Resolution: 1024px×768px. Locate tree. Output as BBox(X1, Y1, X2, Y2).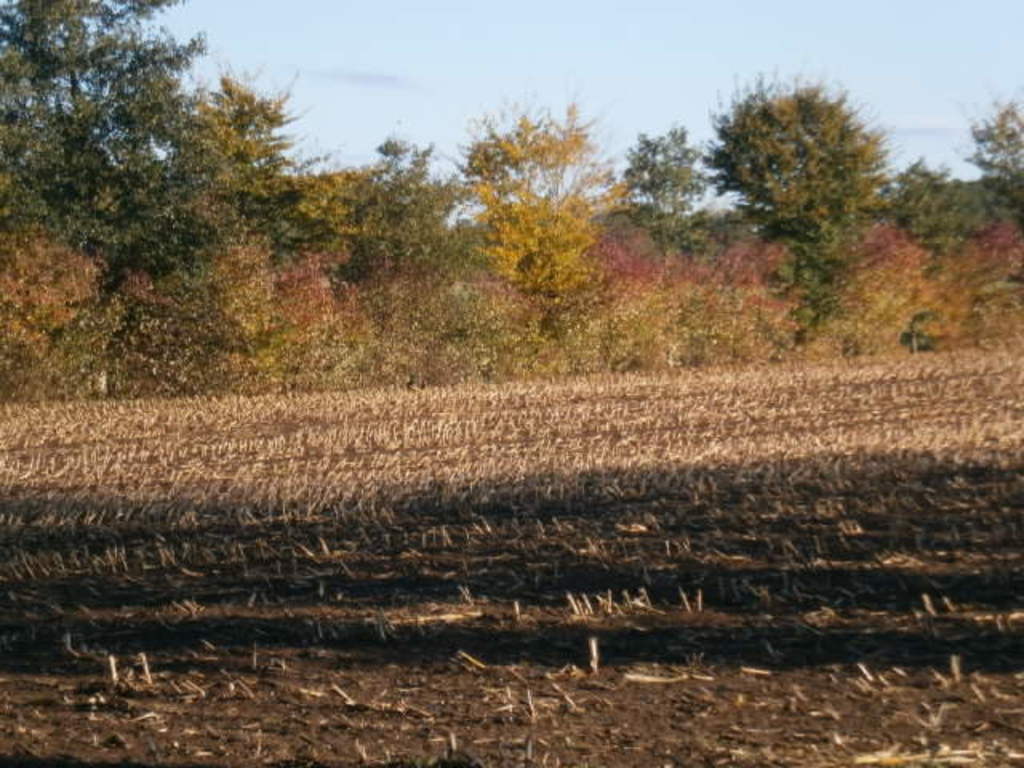
BBox(934, 90, 1022, 240).
